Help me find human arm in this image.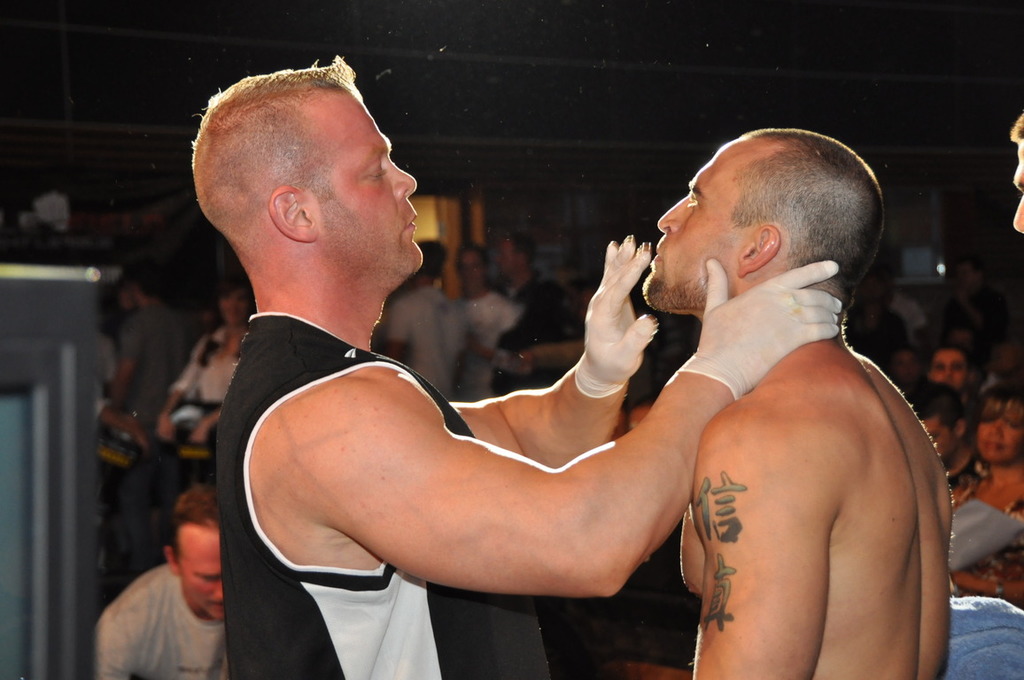
Found it: rect(451, 228, 660, 467).
